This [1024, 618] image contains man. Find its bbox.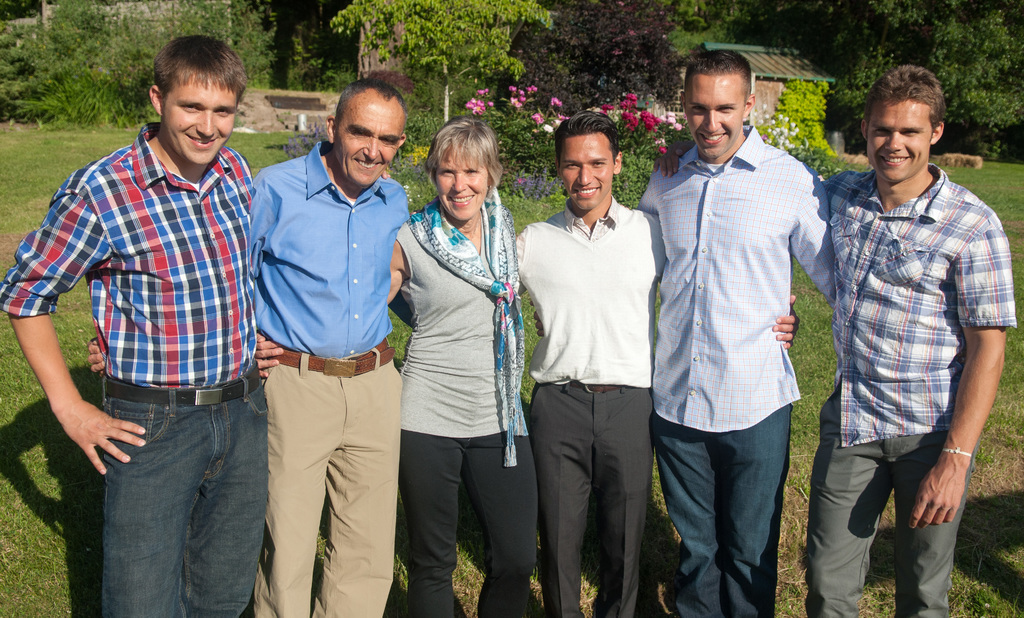
rect(532, 49, 834, 617).
